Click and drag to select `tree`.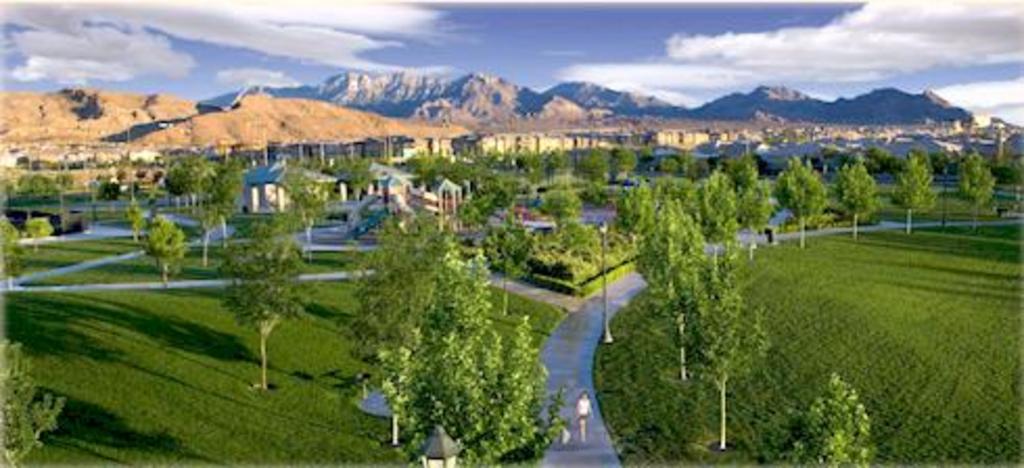
Selection: select_region(140, 211, 184, 290).
